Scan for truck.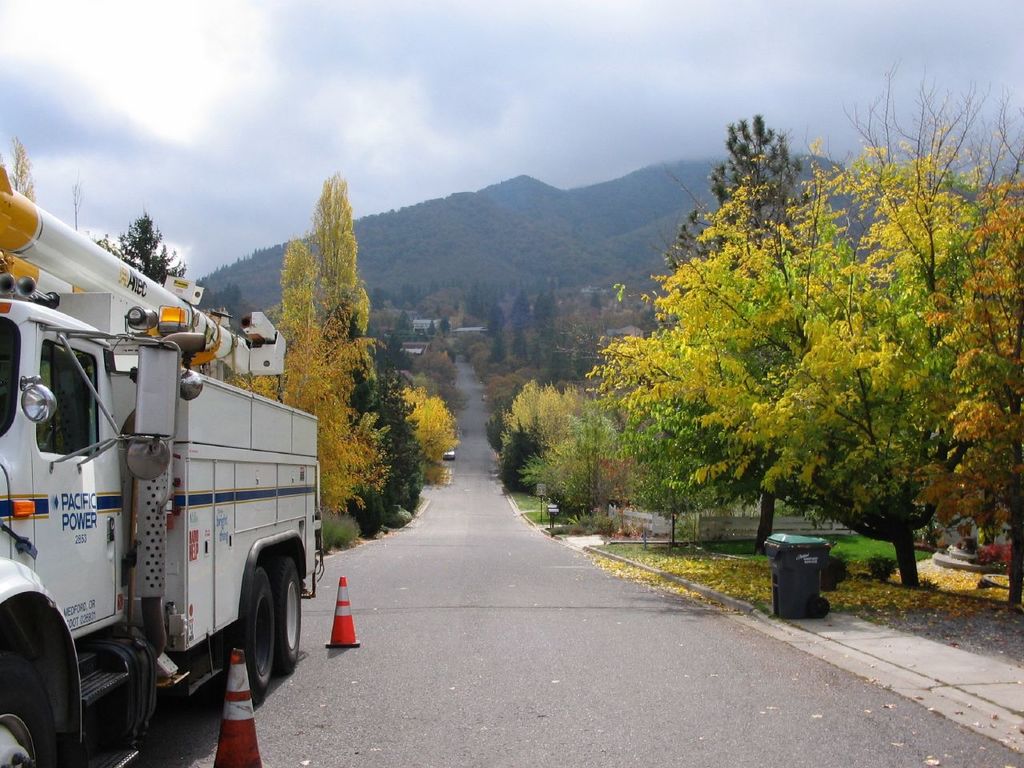
Scan result: Rect(8, 206, 312, 751).
